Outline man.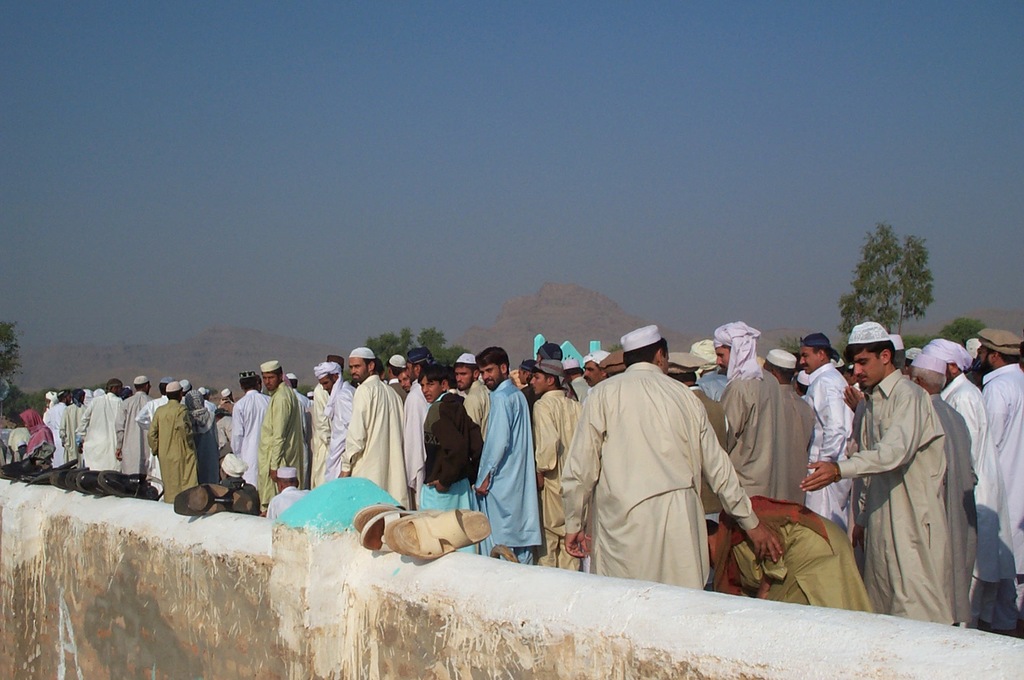
Outline: <box>253,358,310,479</box>.
